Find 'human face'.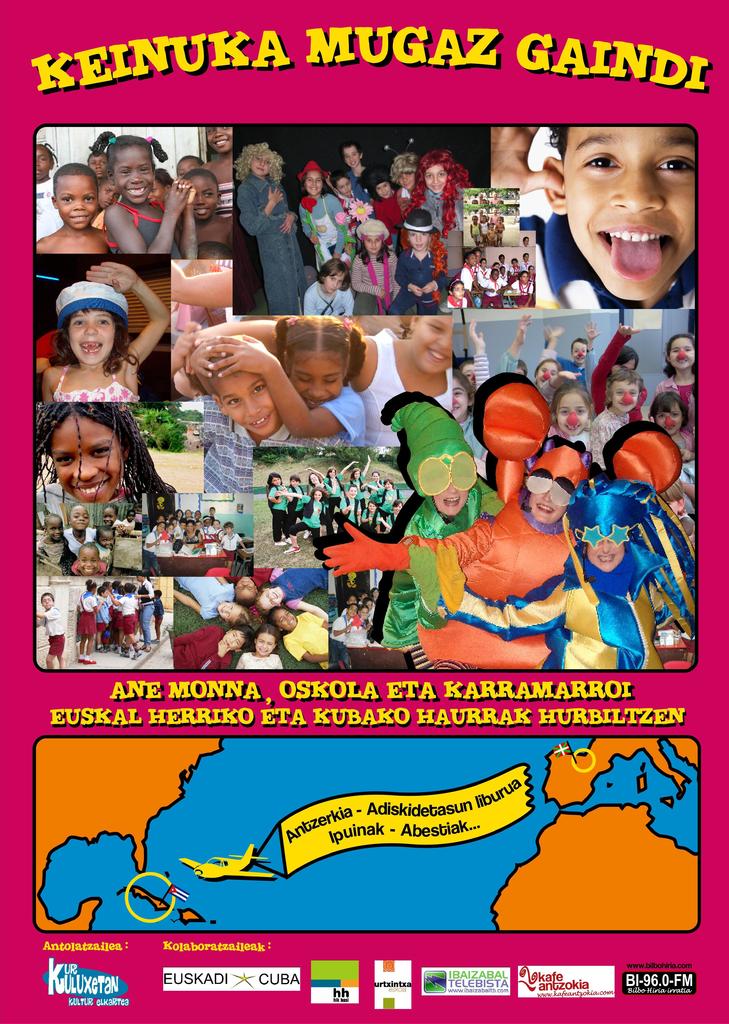
(left=655, top=406, right=682, bottom=436).
